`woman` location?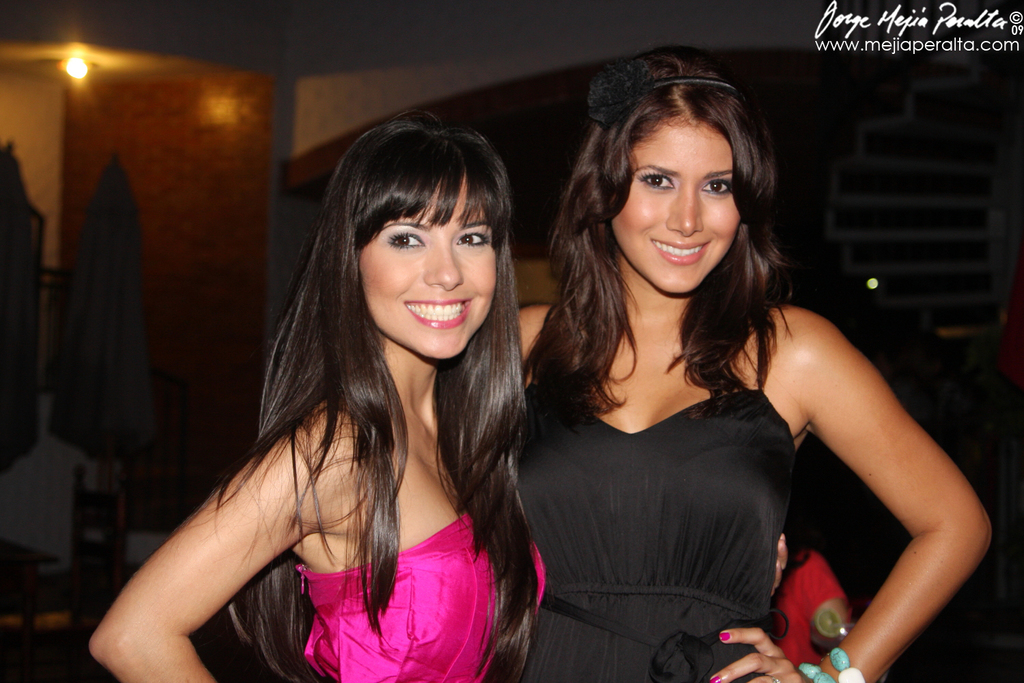
<region>89, 109, 788, 682</region>
